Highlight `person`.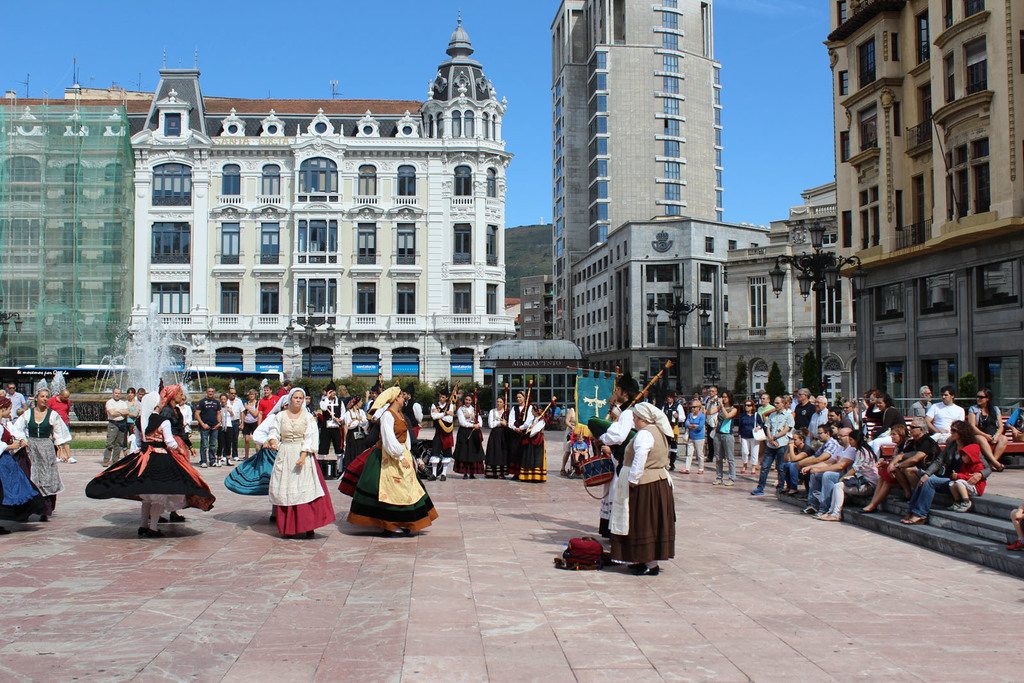
Highlighted region: bbox=(690, 394, 710, 465).
